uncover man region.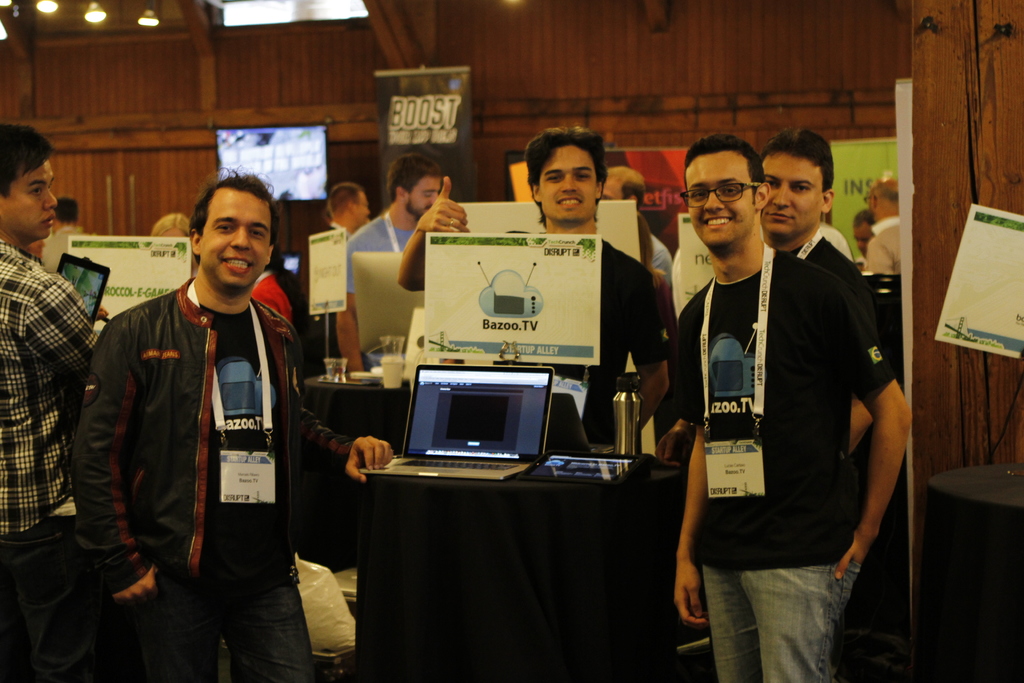
Uncovered: {"left": 0, "top": 120, "right": 116, "bottom": 682}.
